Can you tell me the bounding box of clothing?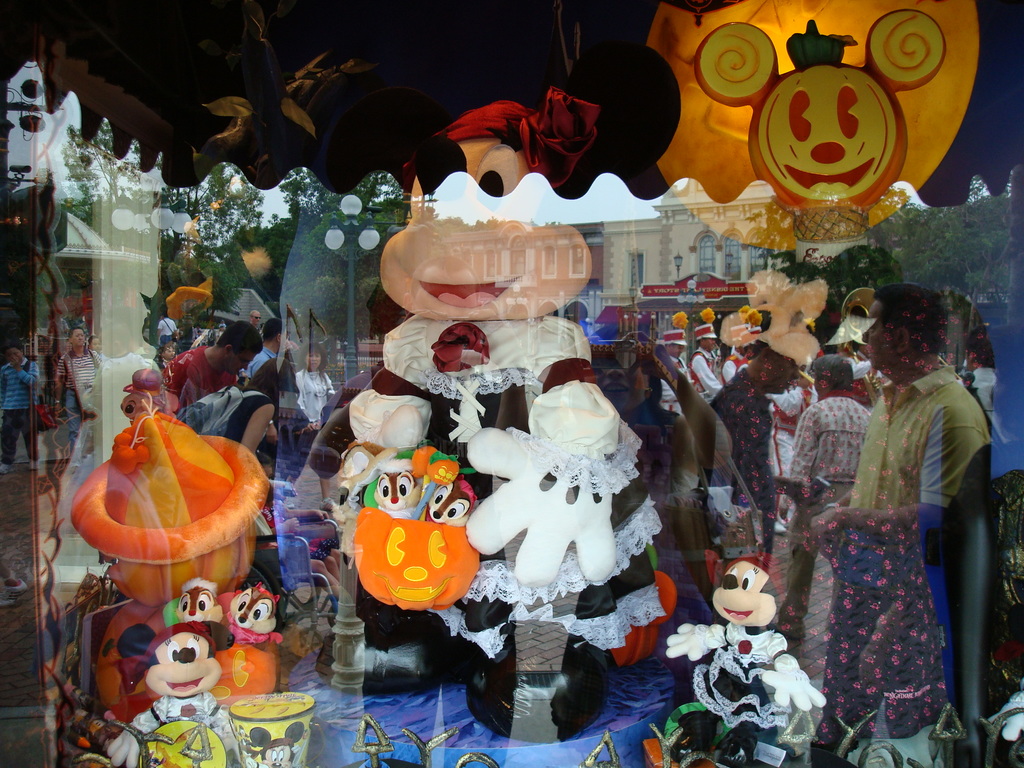
bbox(695, 618, 788, 729).
